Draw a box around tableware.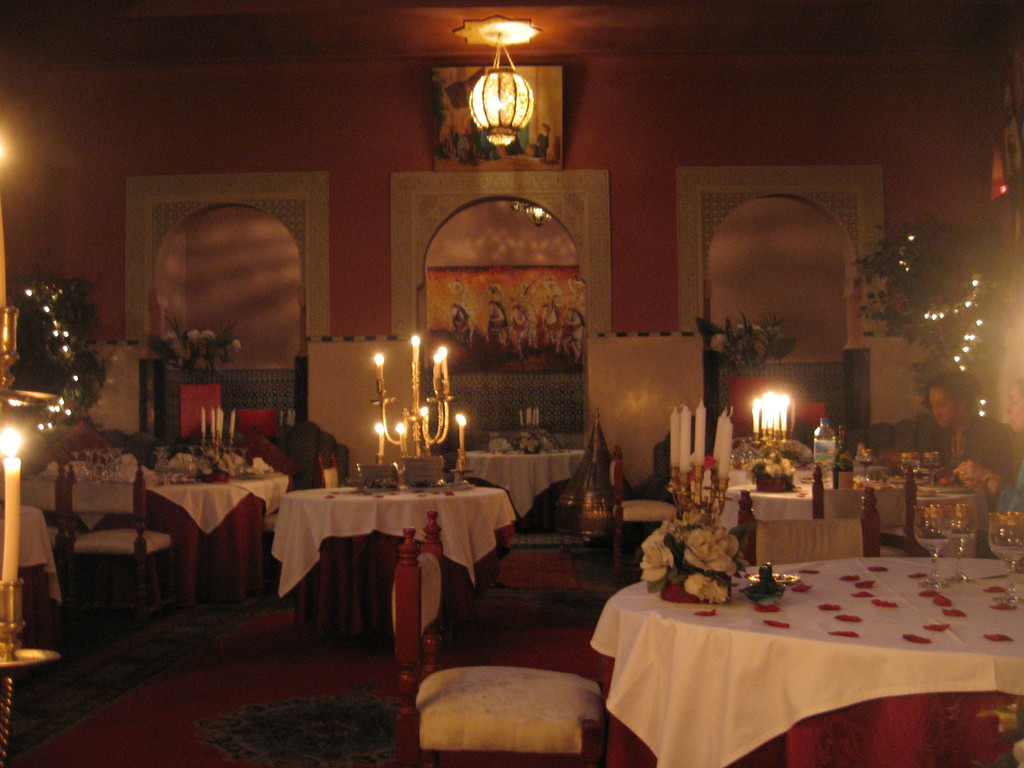
{"left": 985, "top": 508, "right": 1023, "bottom": 606}.
